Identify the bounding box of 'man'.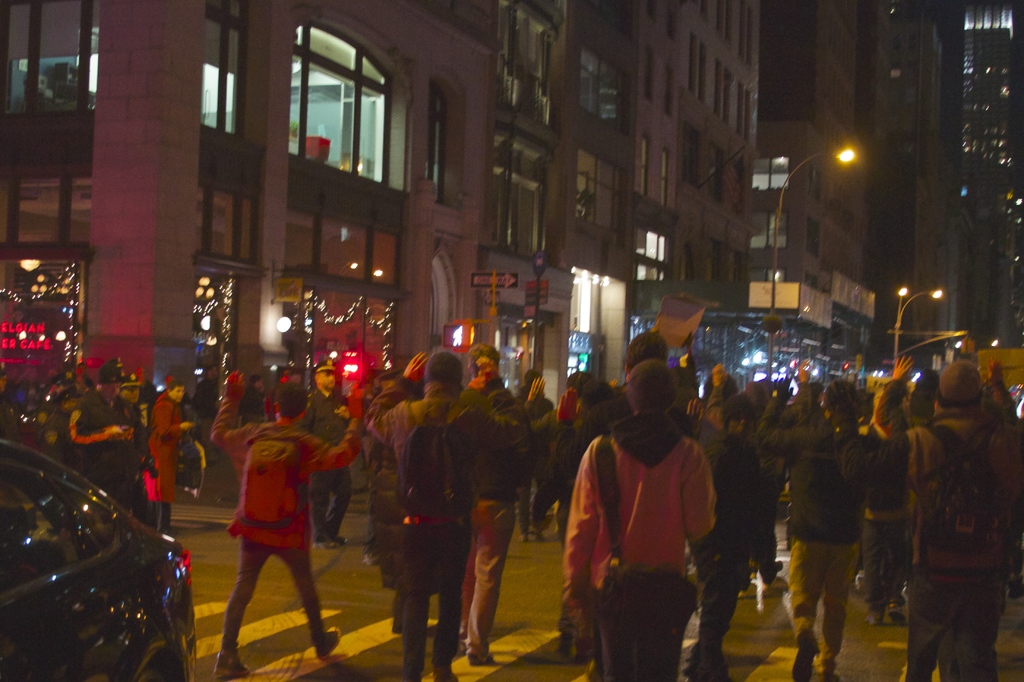
x1=305 y1=356 x2=355 y2=549.
